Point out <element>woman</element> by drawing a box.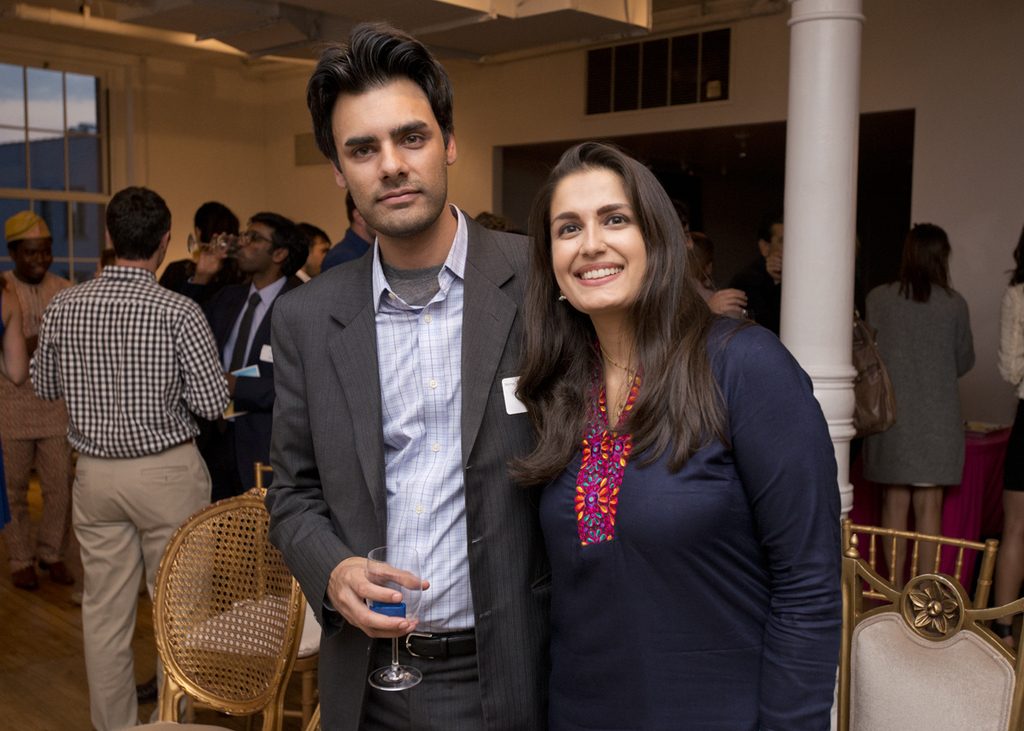
box(474, 130, 823, 730).
